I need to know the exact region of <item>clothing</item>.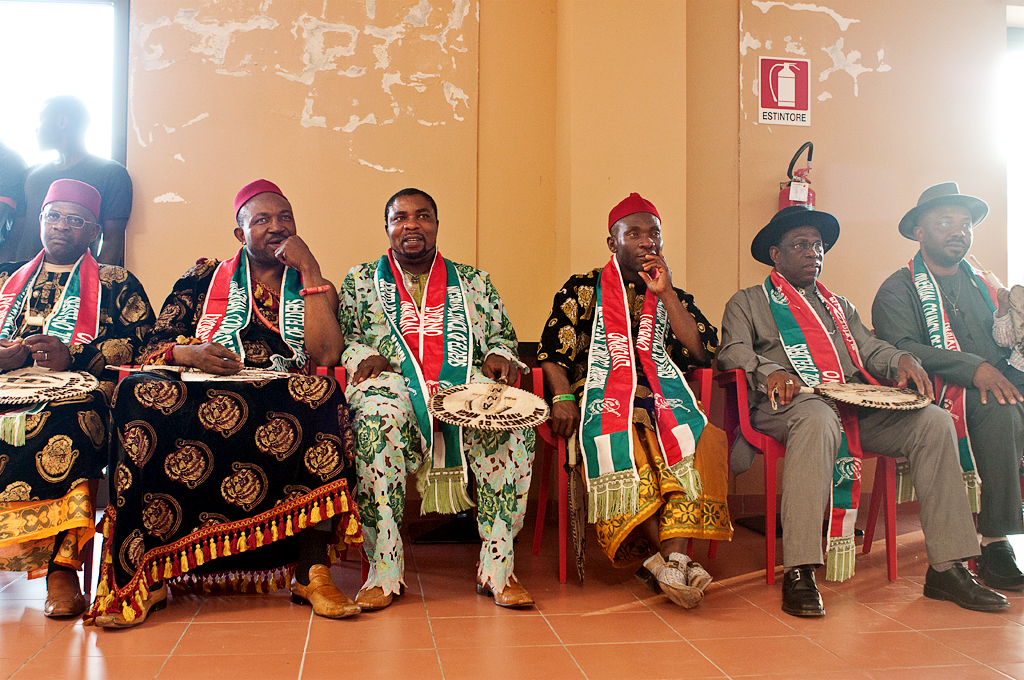
Region: rect(873, 266, 1023, 535).
